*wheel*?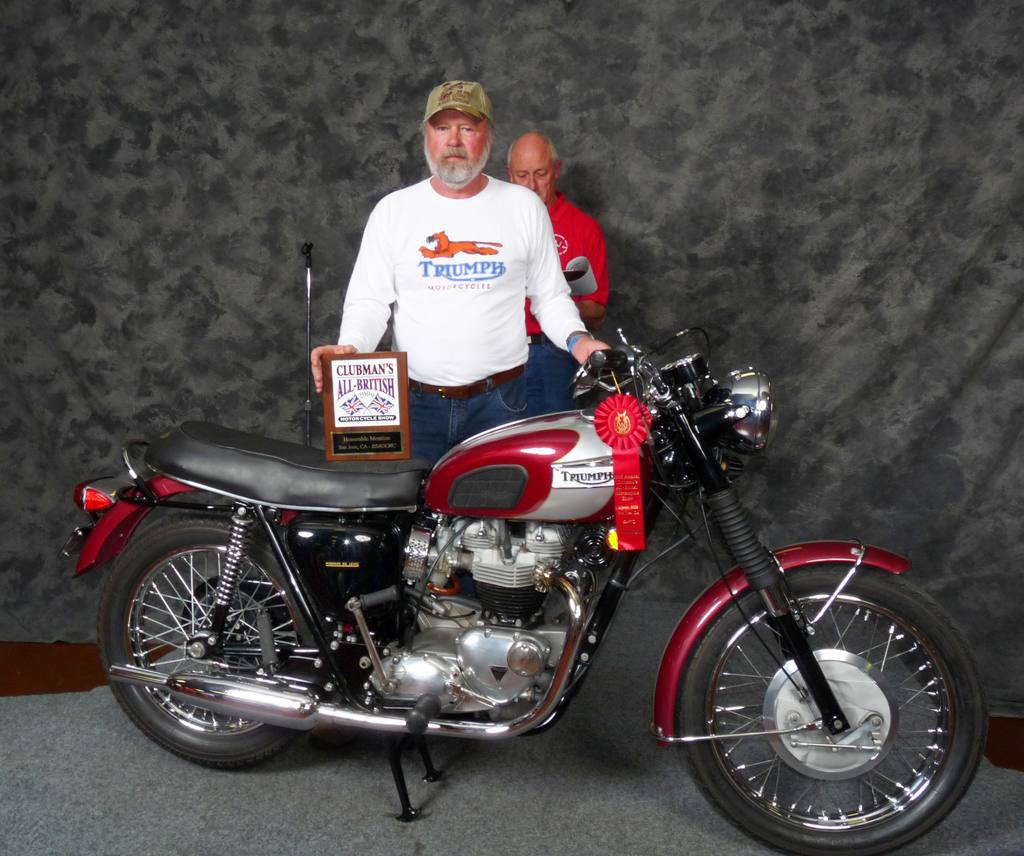
<box>669,576,973,841</box>
